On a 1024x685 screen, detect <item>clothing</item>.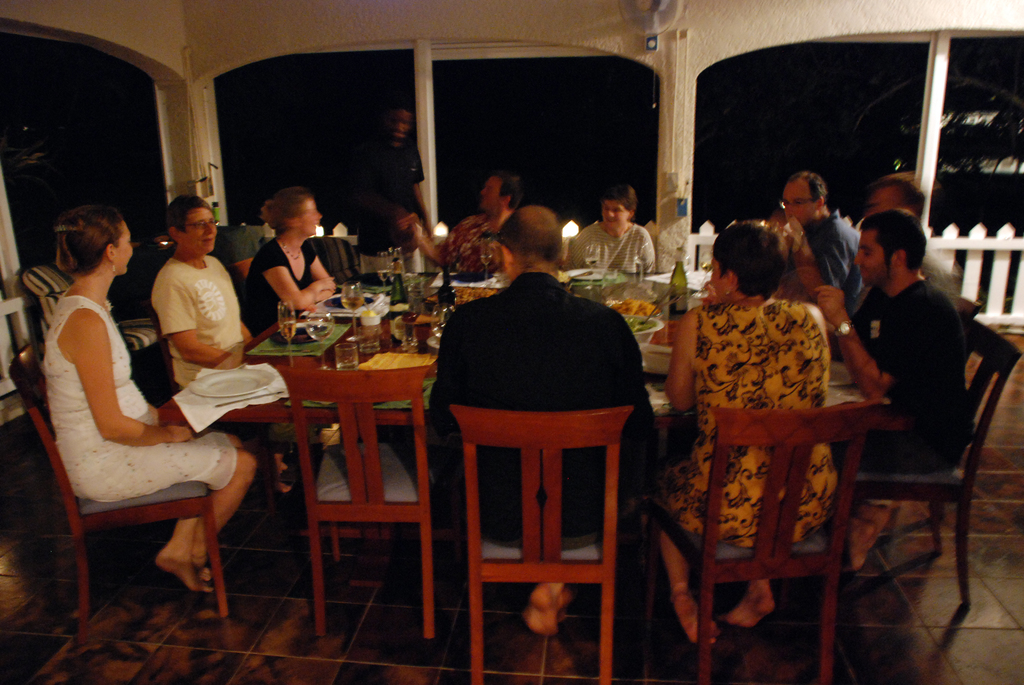
839:277:960:475.
